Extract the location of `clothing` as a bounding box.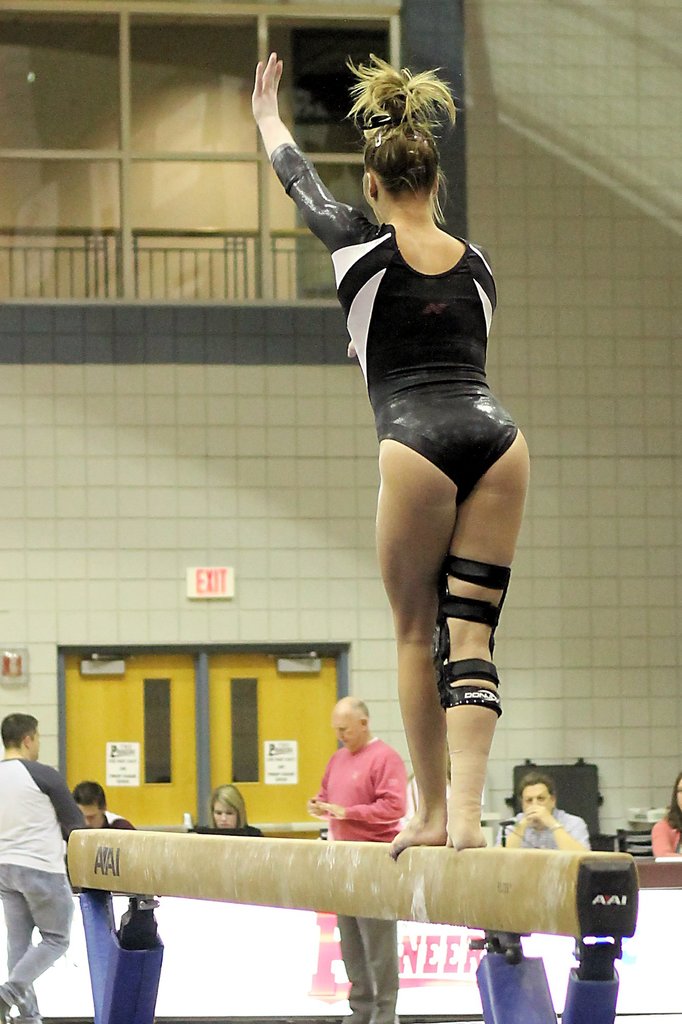
{"left": 304, "top": 733, "right": 407, "bottom": 1022}.
